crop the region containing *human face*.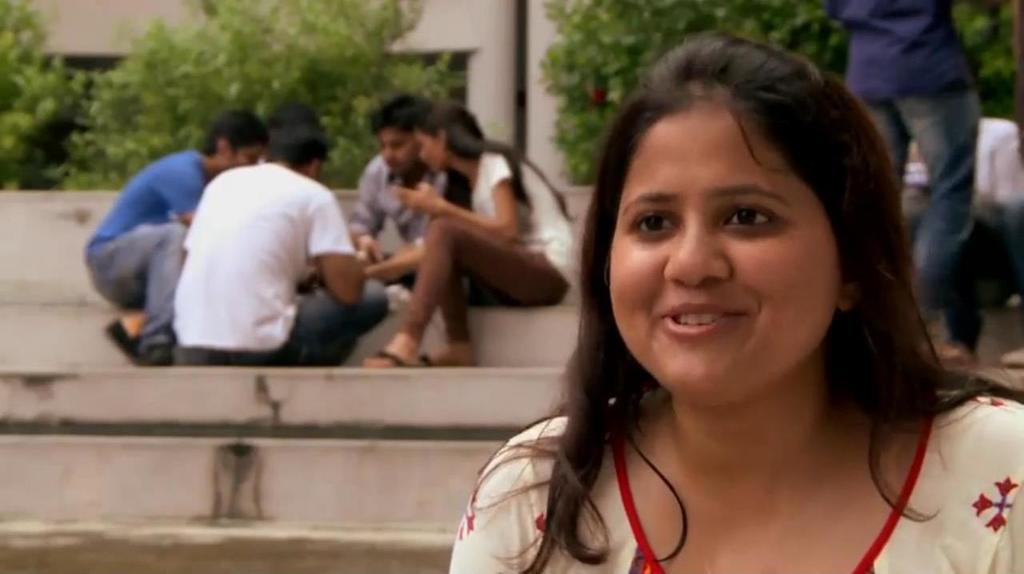
Crop region: pyautogui.locateOnScreen(610, 101, 839, 403).
